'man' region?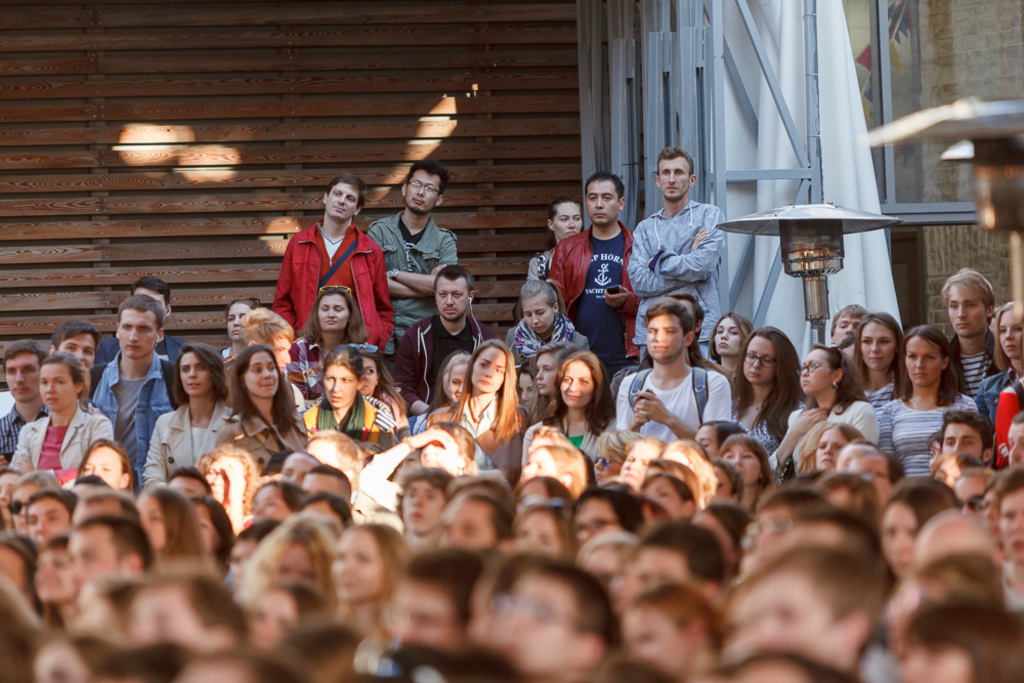
l=545, t=178, r=648, b=373
